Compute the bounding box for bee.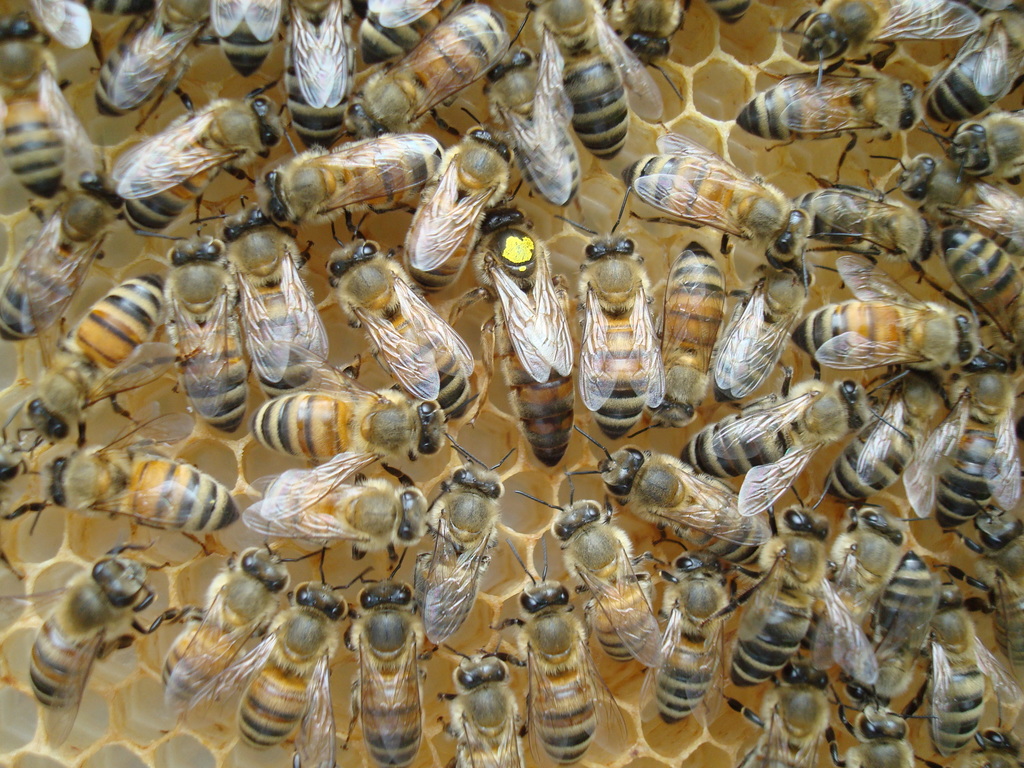
select_region(806, 707, 917, 767).
